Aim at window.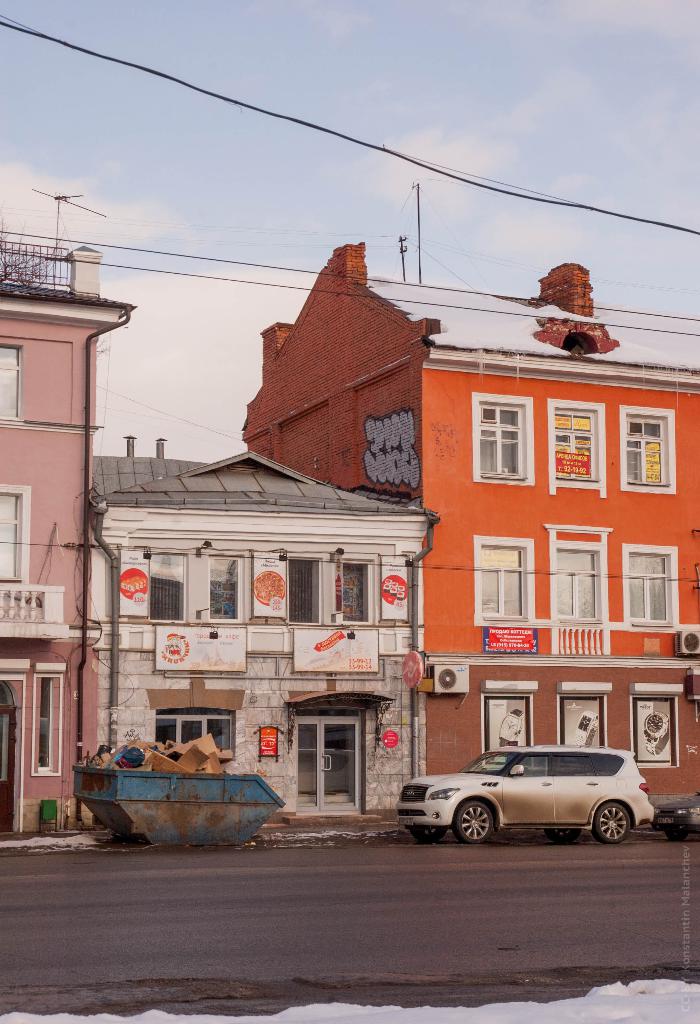
Aimed at [290, 562, 322, 618].
